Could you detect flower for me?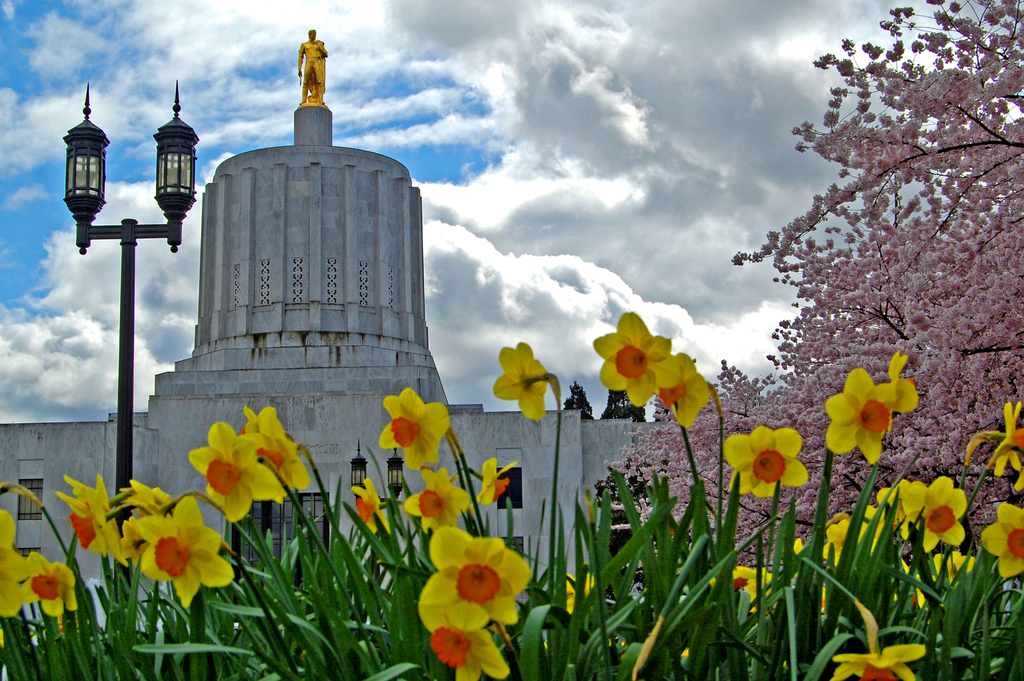
Detection result: left=565, top=571, right=596, bottom=613.
